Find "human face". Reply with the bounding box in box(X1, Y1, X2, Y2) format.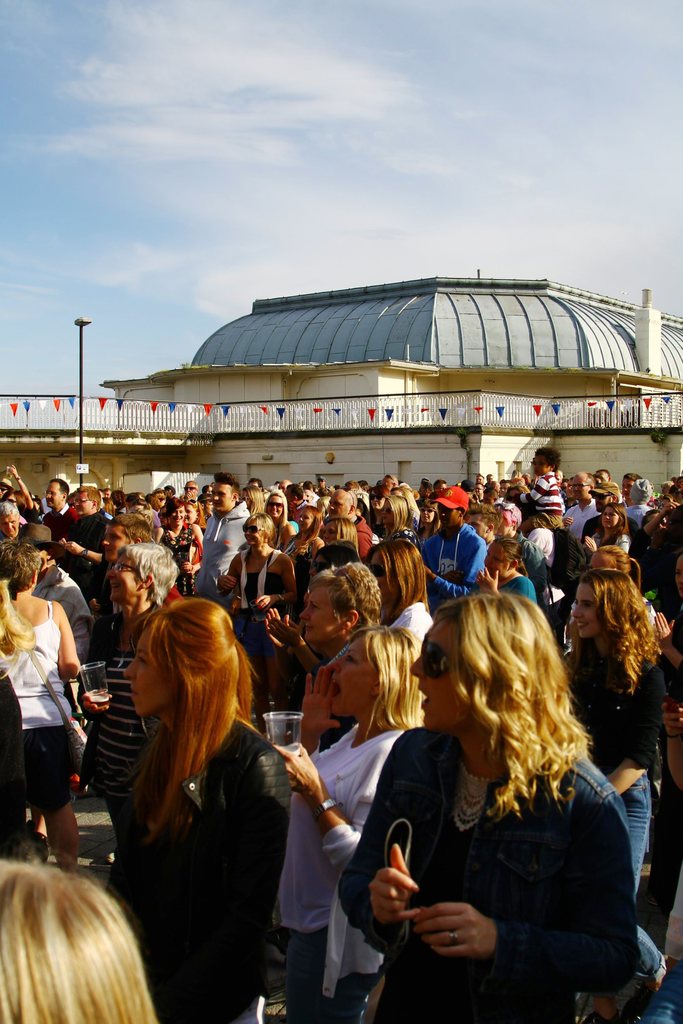
box(331, 641, 368, 714).
